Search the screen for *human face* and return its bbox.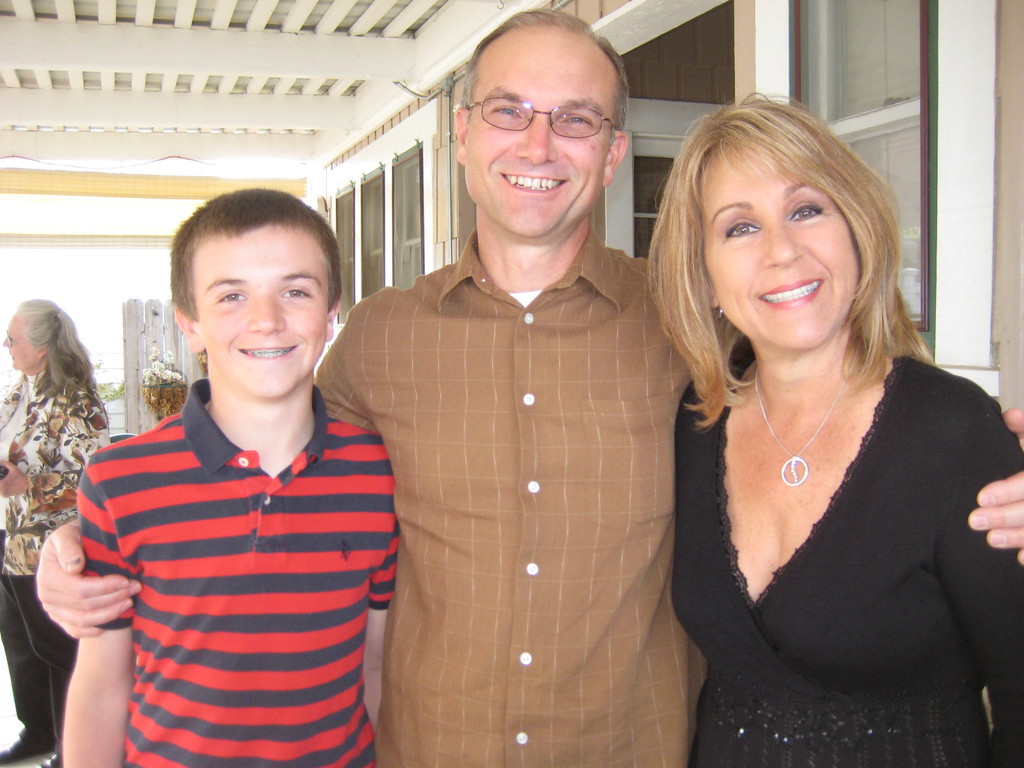
Found: 701/157/861/355.
